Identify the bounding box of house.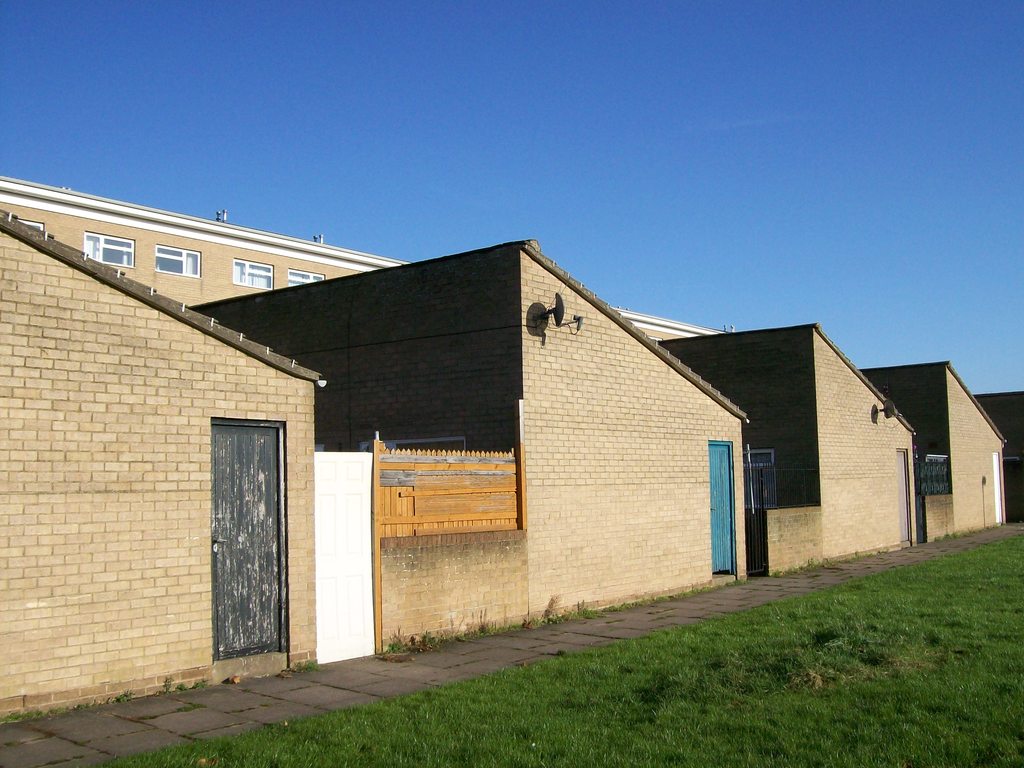
<region>3, 172, 1022, 733</region>.
